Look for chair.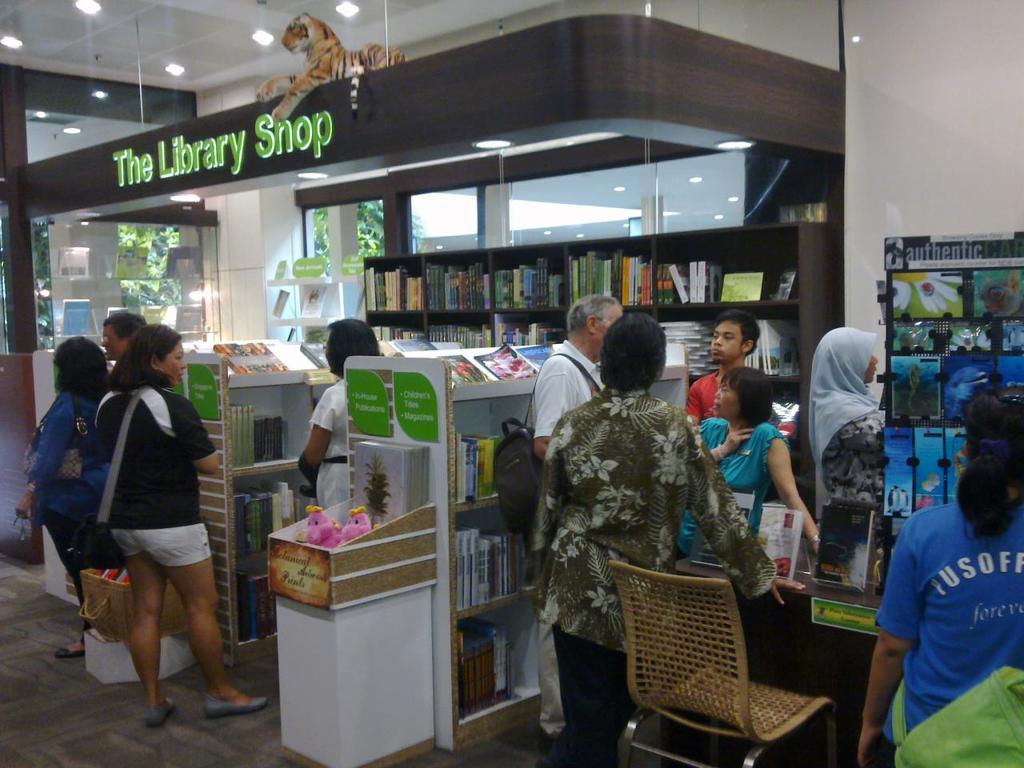
Found: {"left": 615, "top": 558, "right": 850, "bottom": 767}.
